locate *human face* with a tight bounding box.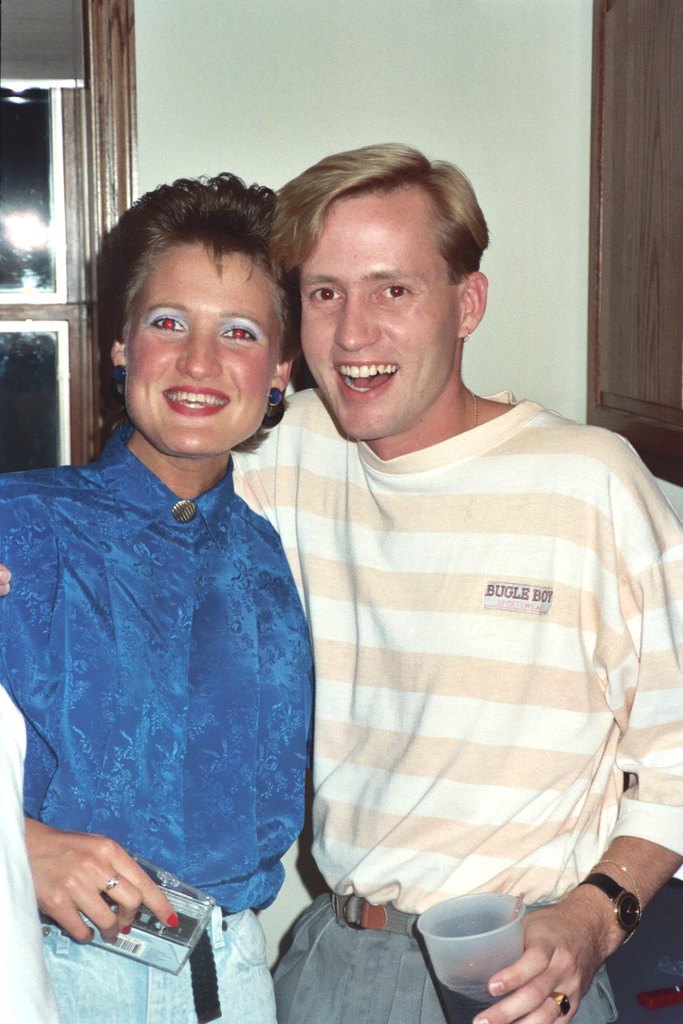
(left=122, top=243, right=288, bottom=452).
